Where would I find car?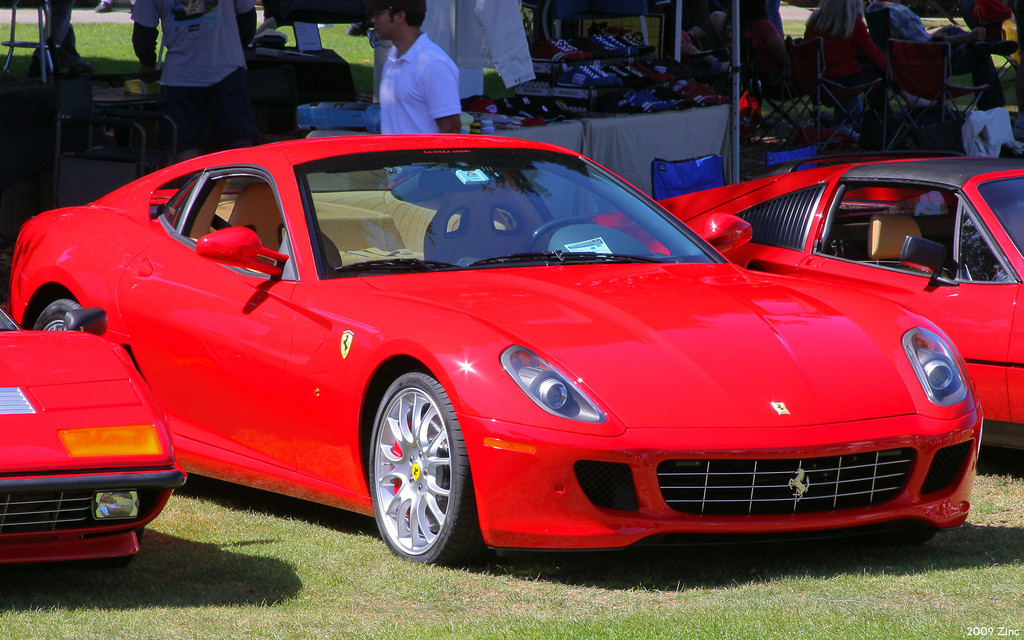
At [left=588, top=161, right=1023, bottom=440].
